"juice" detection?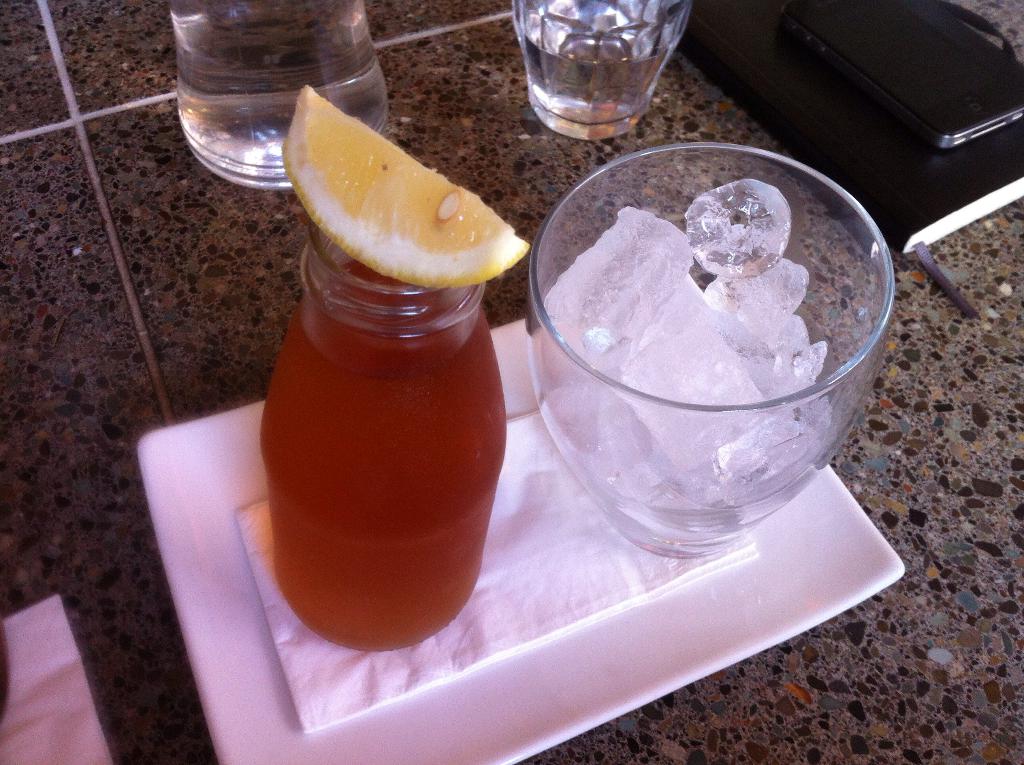
Rect(254, 190, 509, 641)
